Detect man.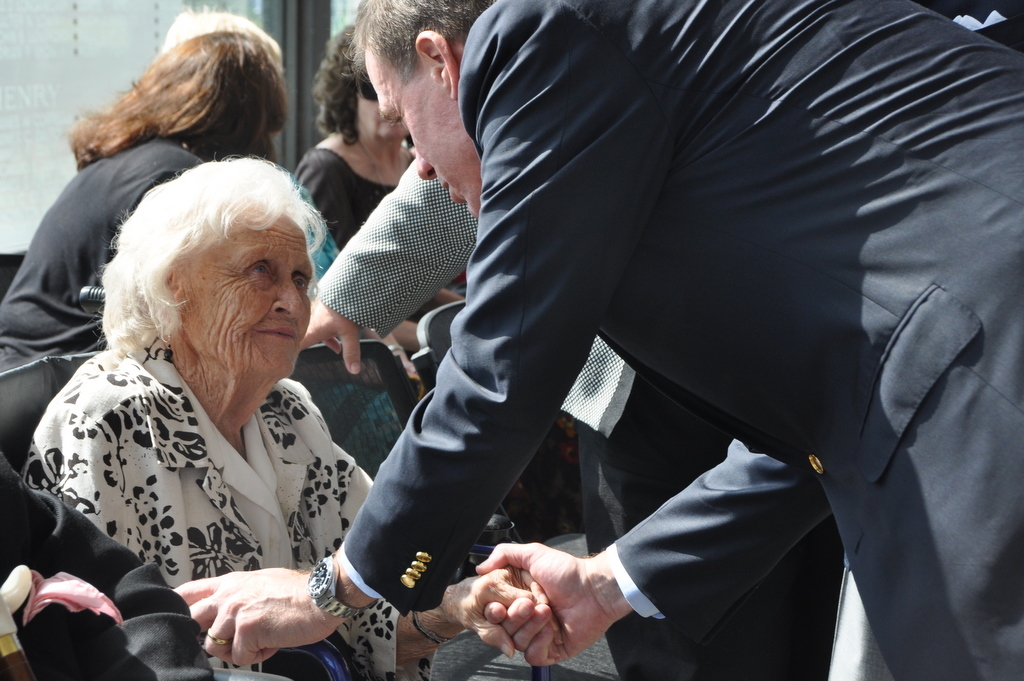
Detected at select_region(297, 164, 830, 680).
